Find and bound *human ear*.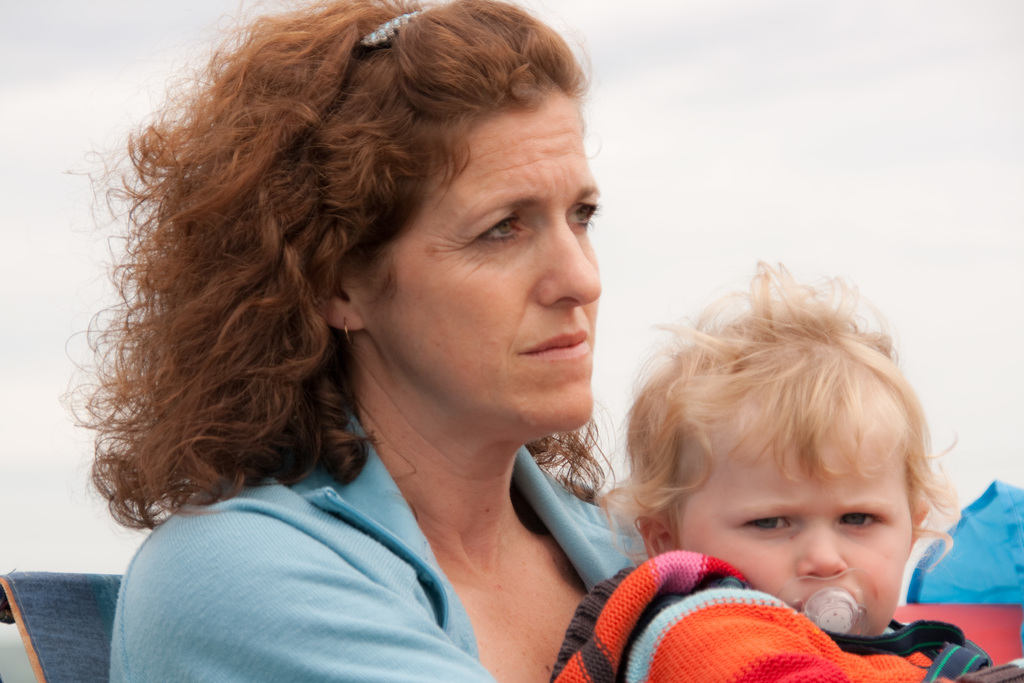
Bound: [641, 519, 676, 556].
